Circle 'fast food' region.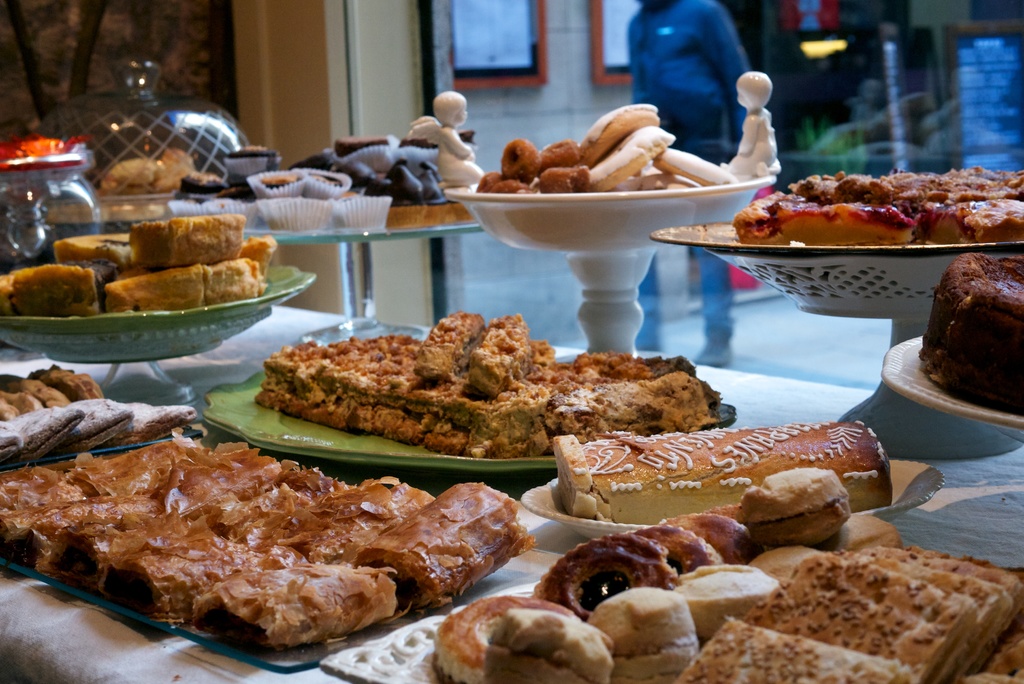
Region: <box>621,163,676,193</box>.
